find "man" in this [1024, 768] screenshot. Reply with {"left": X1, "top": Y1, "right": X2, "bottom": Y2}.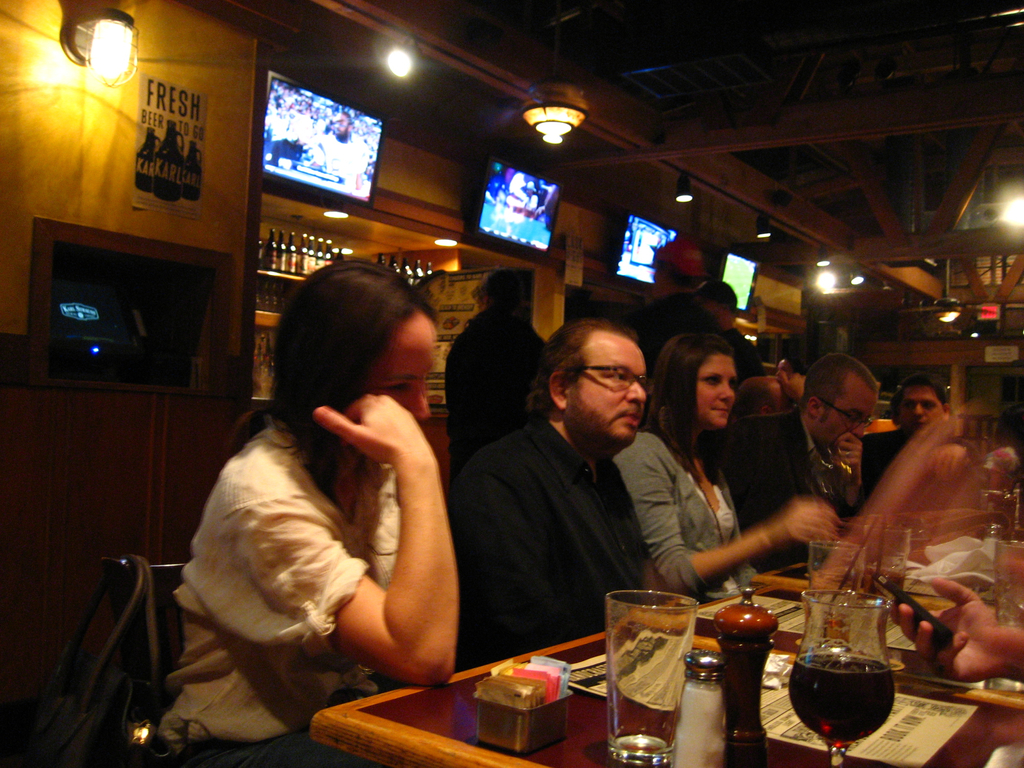
{"left": 308, "top": 111, "right": 370, "bottom": 195}.
